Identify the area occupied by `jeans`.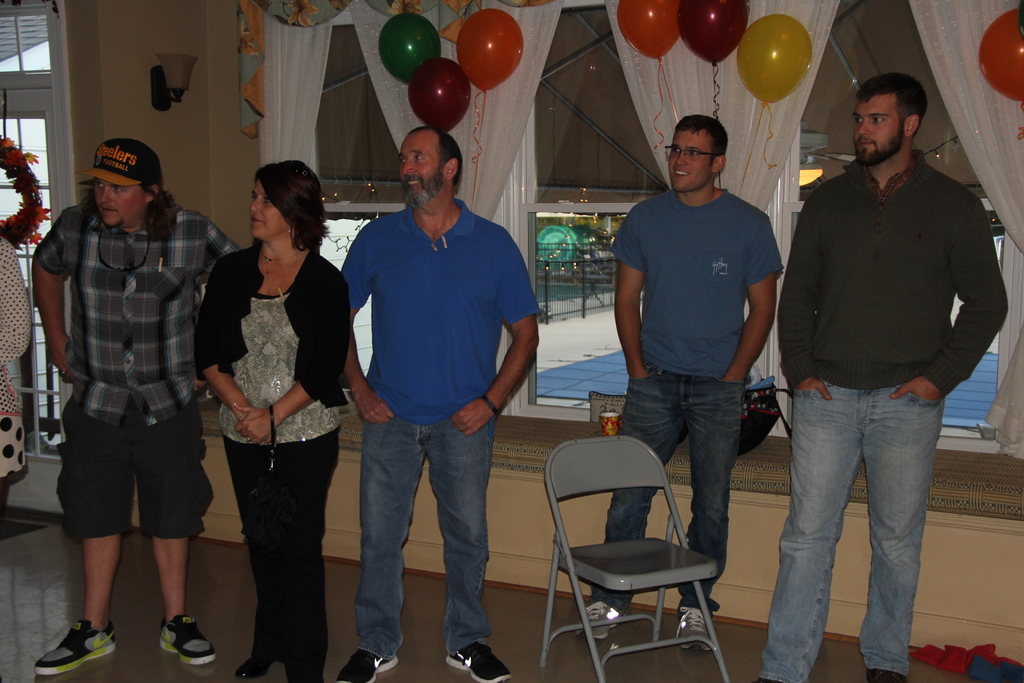
Area: (x1=757, y1=382, x2=948, y2=682).
